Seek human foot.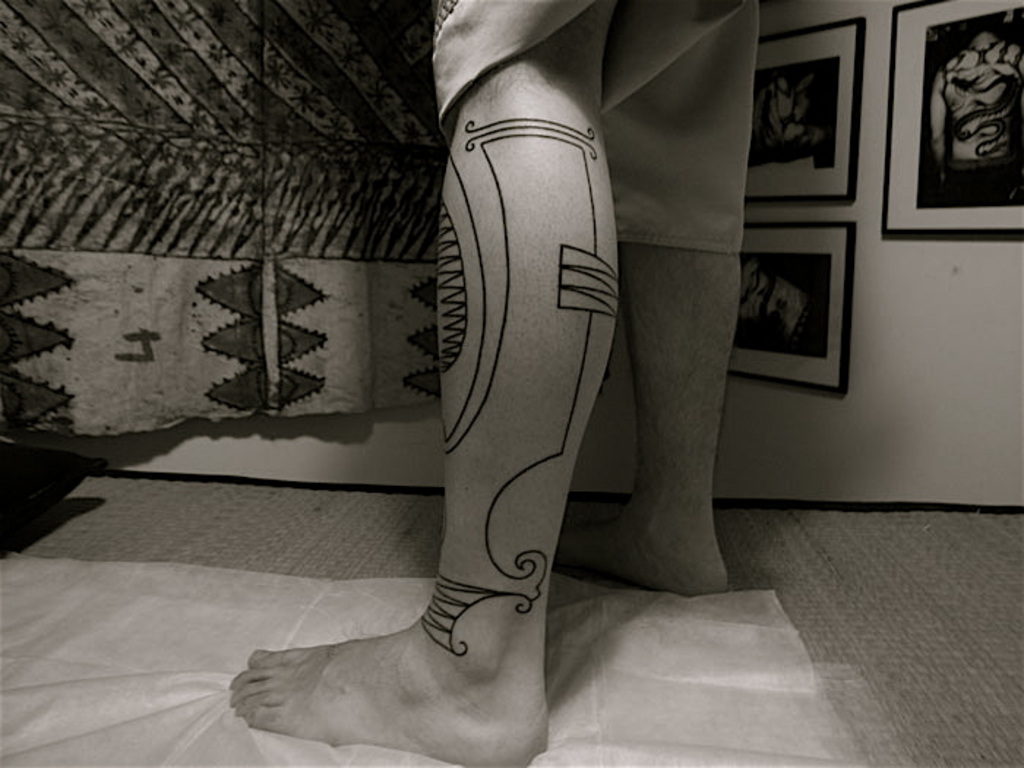
pyautogui.locateOnScreen(547, 496, 736, 598).
